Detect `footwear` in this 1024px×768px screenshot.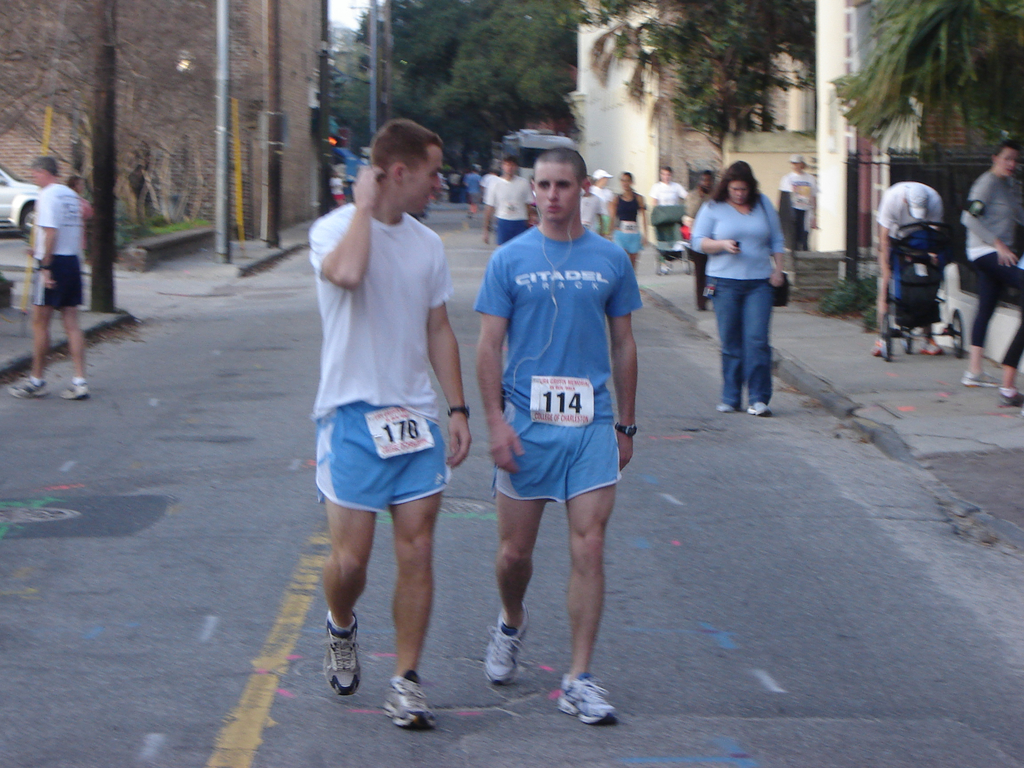
Detection: rect(8, 378, 45, 394).
